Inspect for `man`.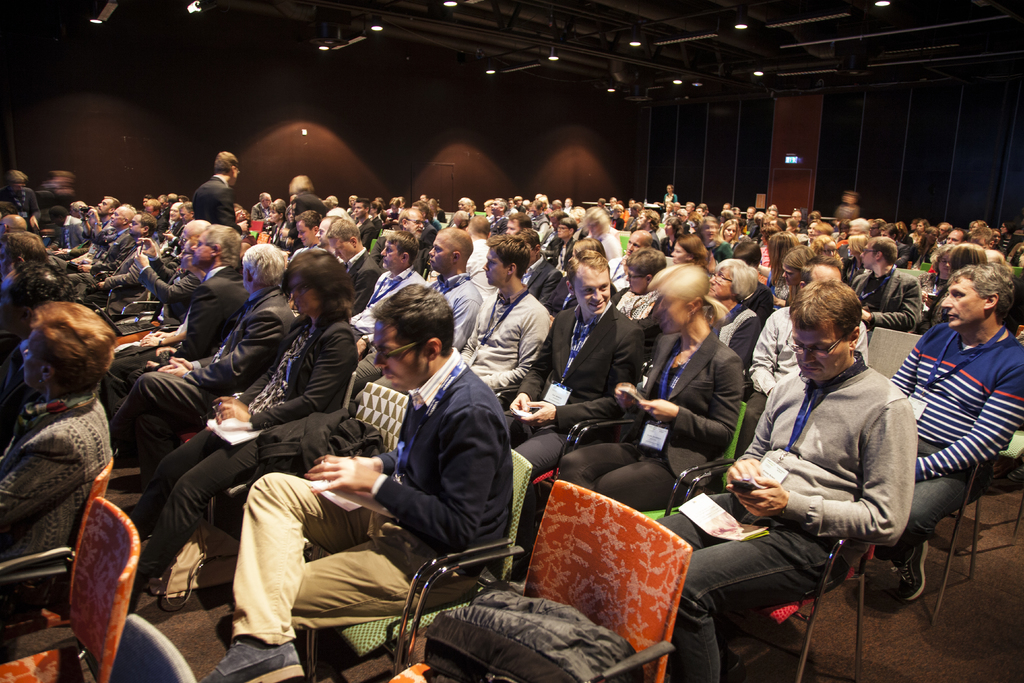
Inspection: rect(100, 218, 214, 340).
